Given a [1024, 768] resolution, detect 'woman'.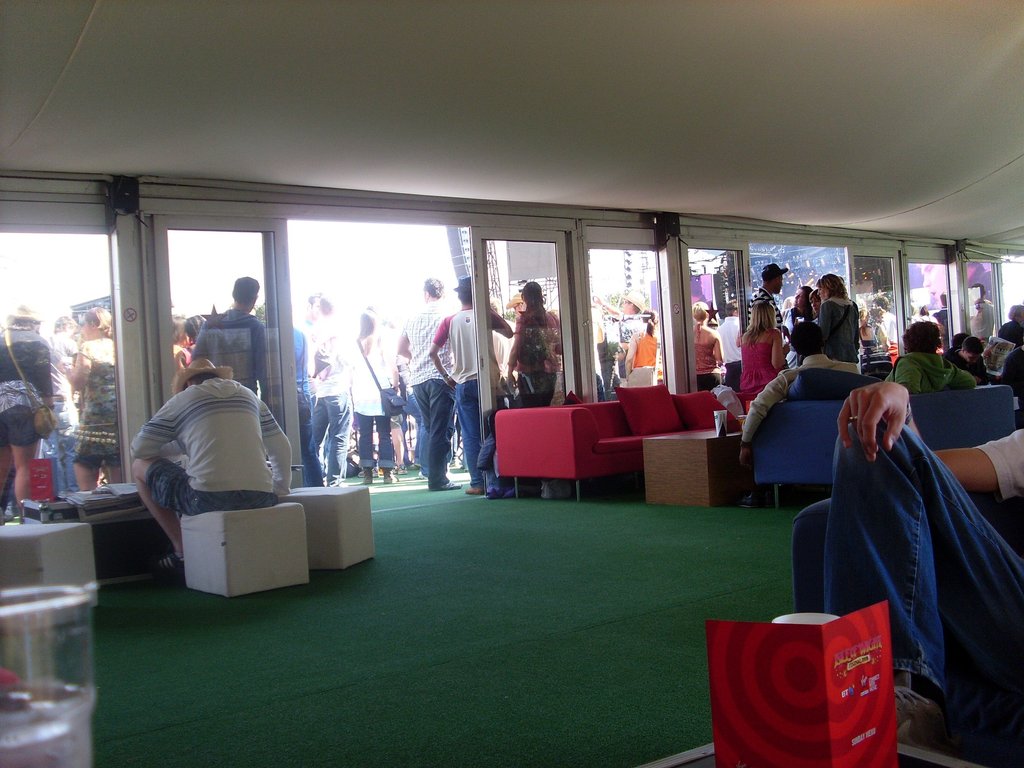
881/318/986/396.
